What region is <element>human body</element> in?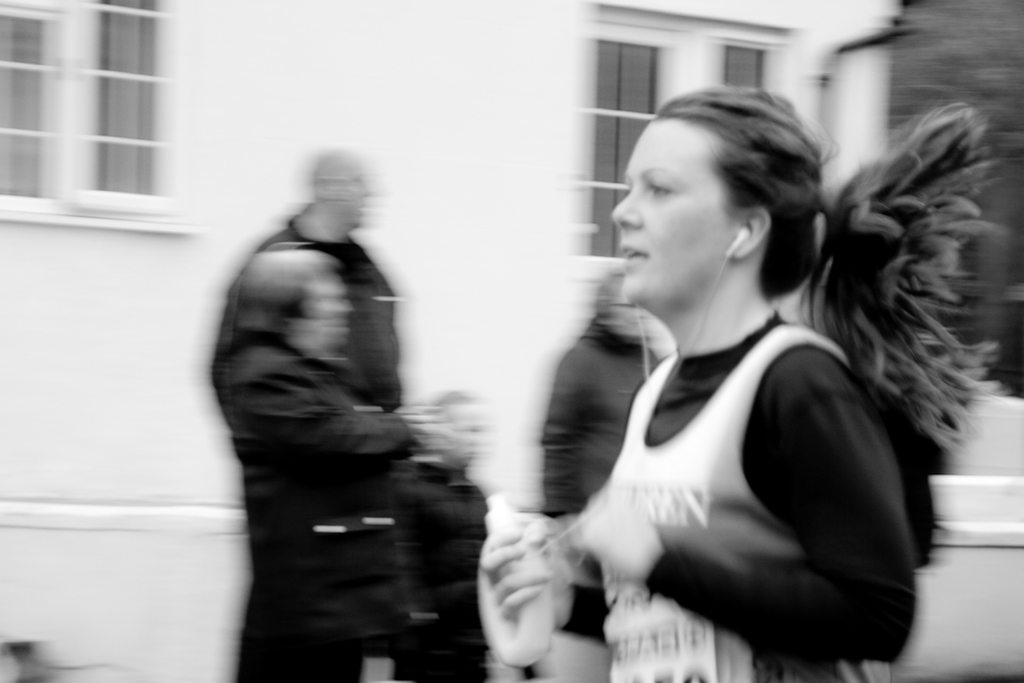
(left=513, top=158, right=951, bottom=682).
